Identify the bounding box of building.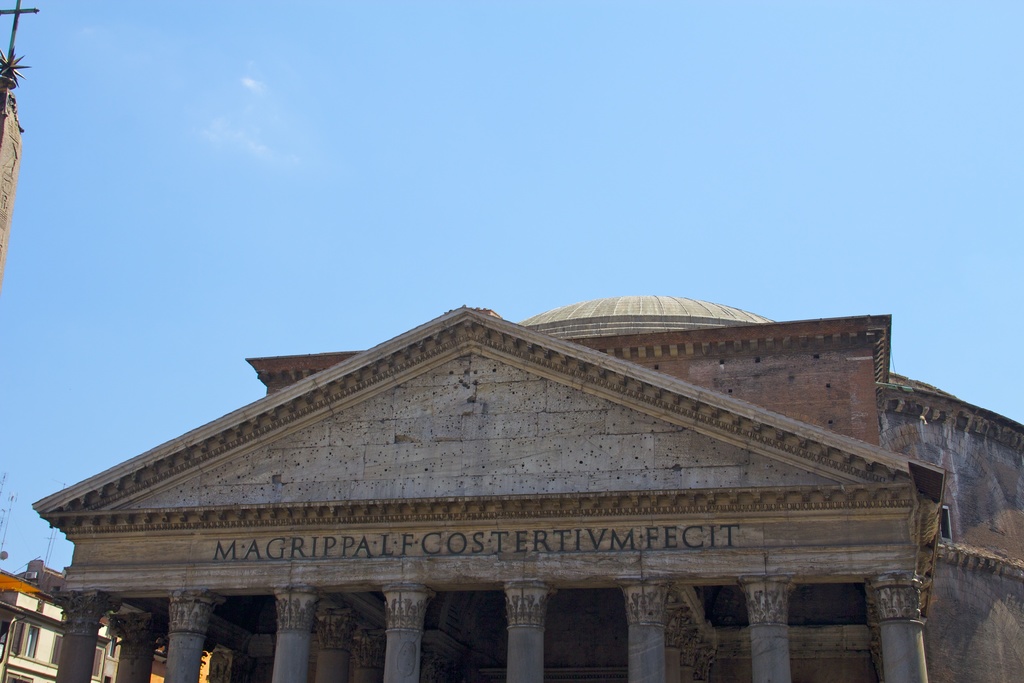
(0,570,109,682).
